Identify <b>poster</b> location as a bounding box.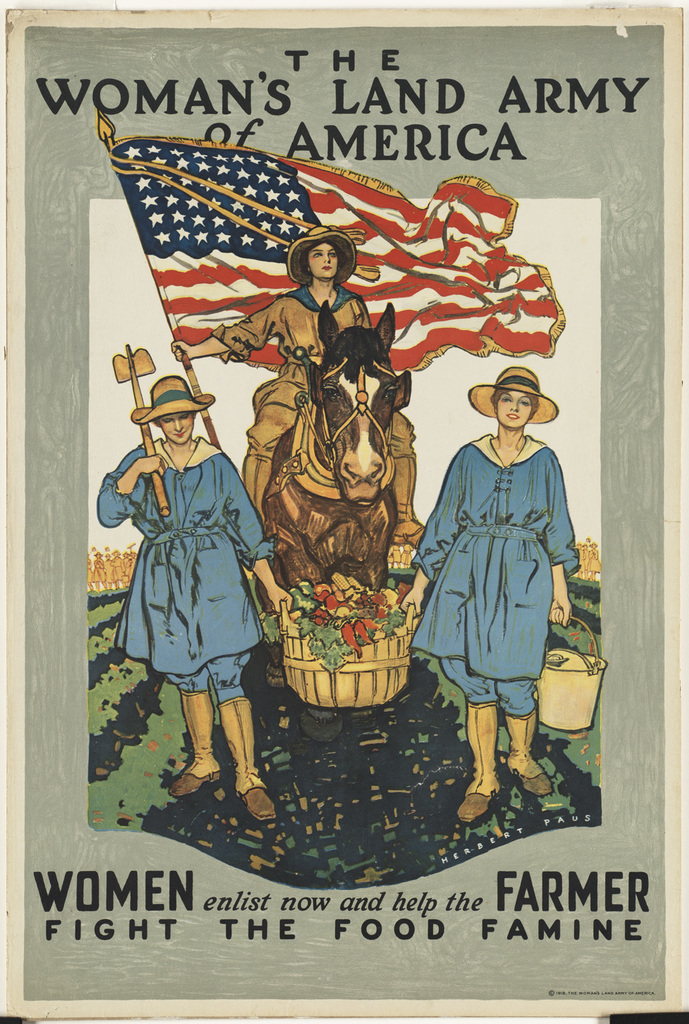
select_region(0, 0, 688, 1023).
